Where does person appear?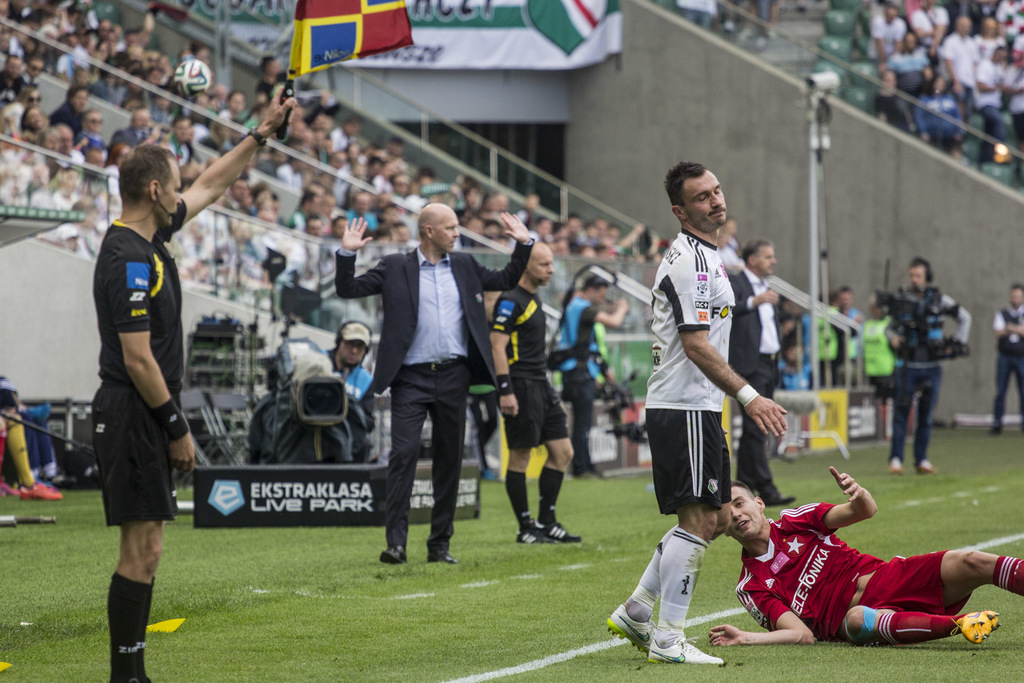
Appears at pyautogui.locateOnScreen(859, 291, 894, 432).
